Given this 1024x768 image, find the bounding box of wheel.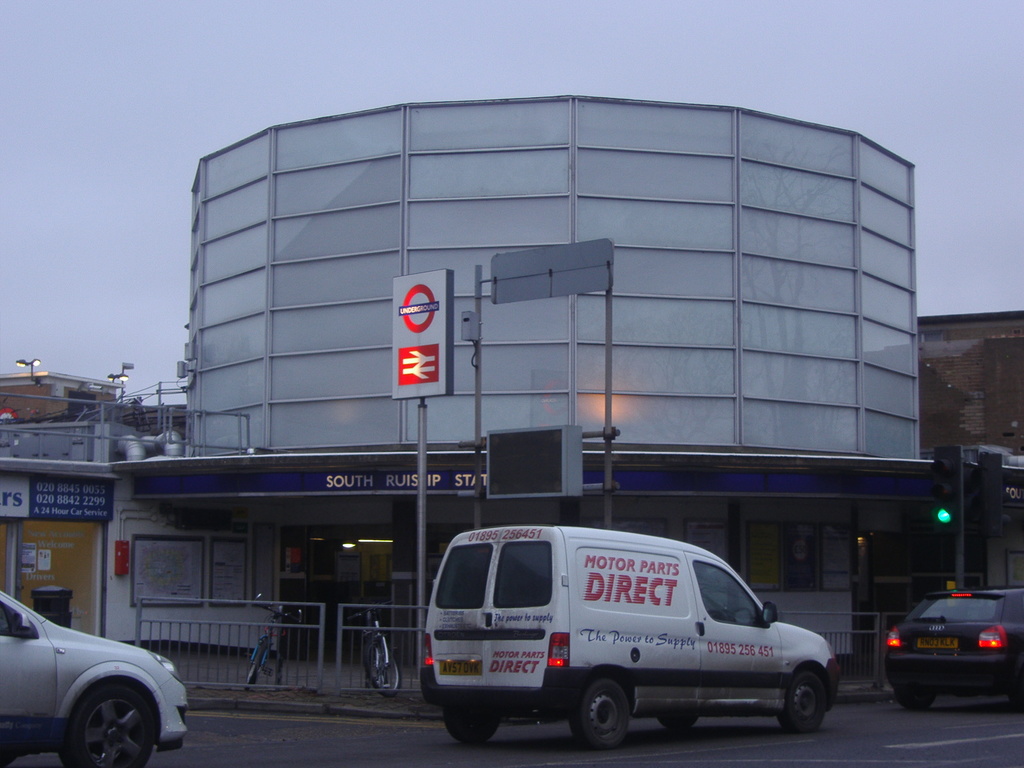
pyautogui.locateOnScreen(780, 671, 831, 732).
